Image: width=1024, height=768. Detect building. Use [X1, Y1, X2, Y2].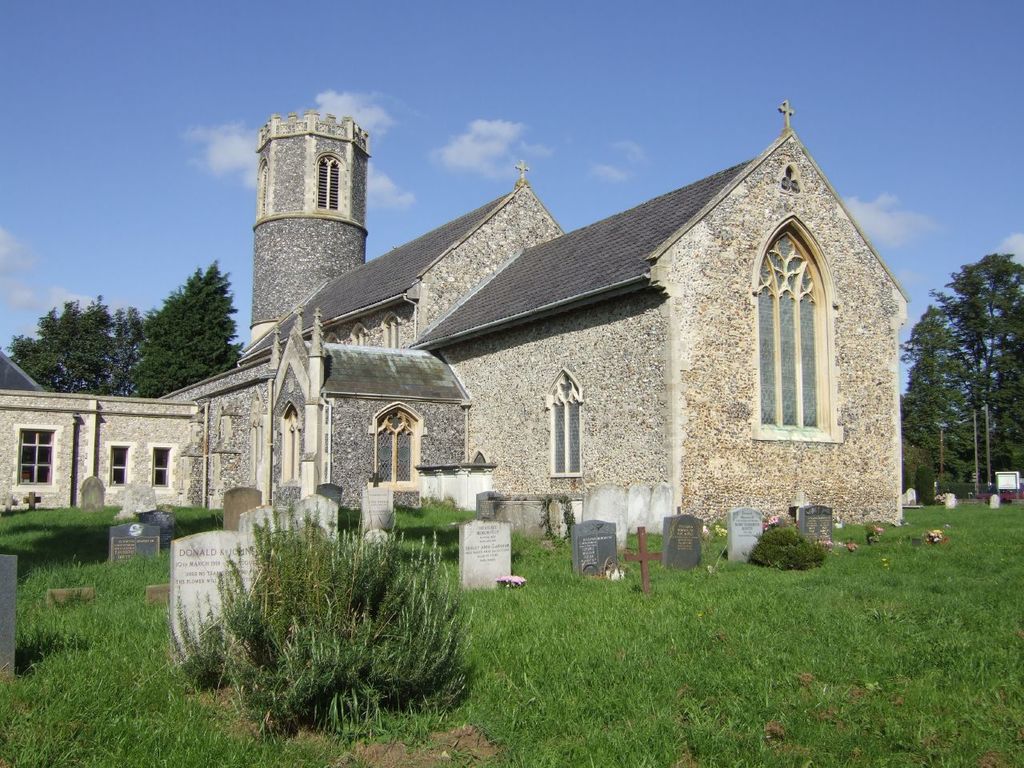
[0, 110, 909, 528].
